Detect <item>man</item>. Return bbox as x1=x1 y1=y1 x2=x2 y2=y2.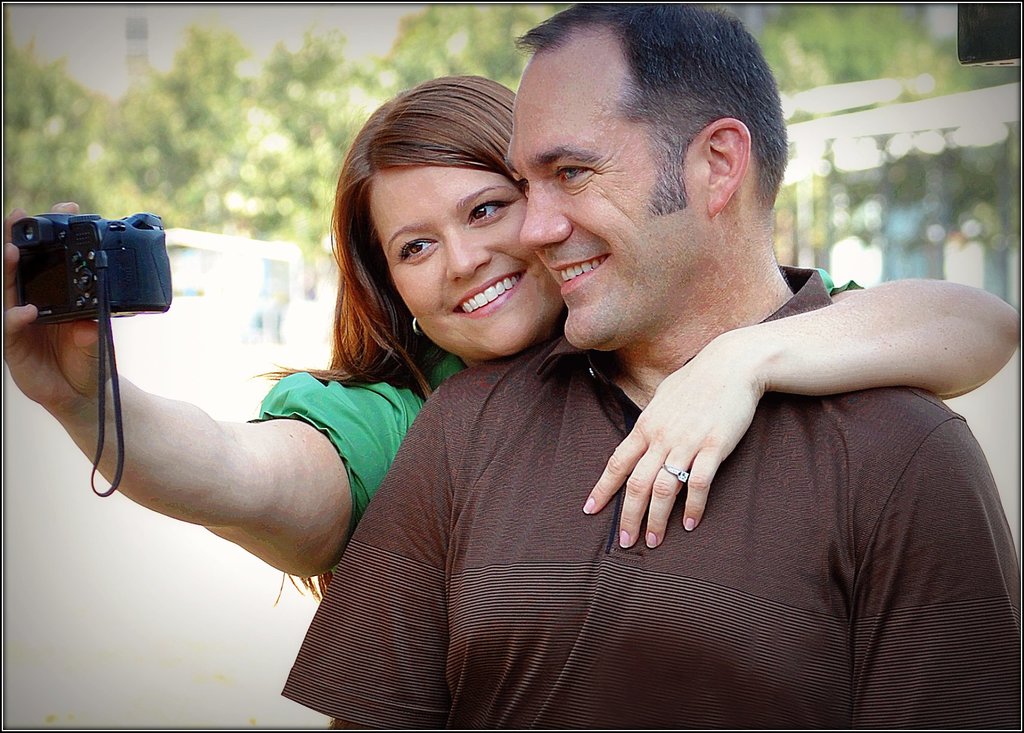
x1=279 y1=1 x2=1020 y2=731.
